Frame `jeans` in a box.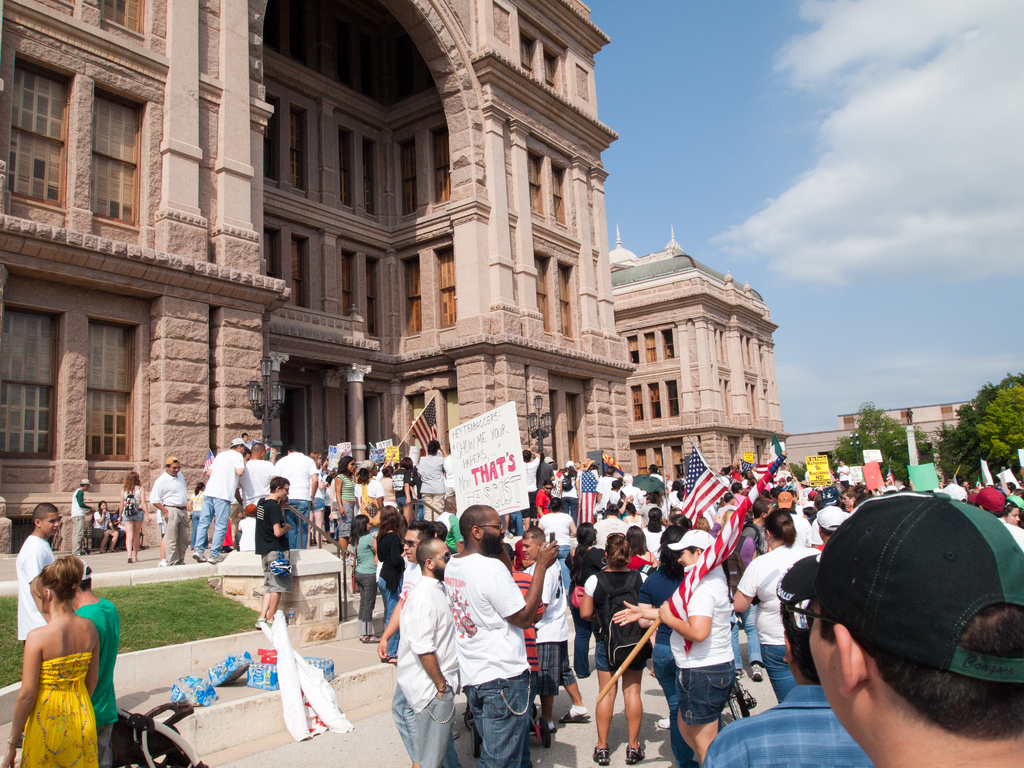
<bbox>675, 663, 736, 725</bbox>.
